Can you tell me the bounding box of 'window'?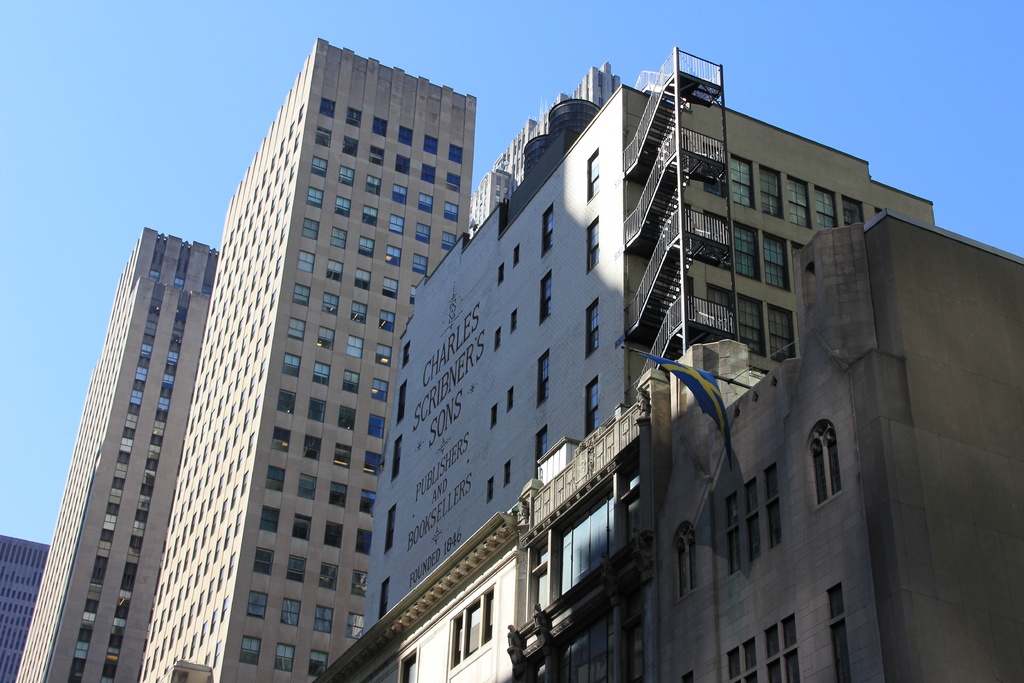
Rect(312, 358, 332, 386).
